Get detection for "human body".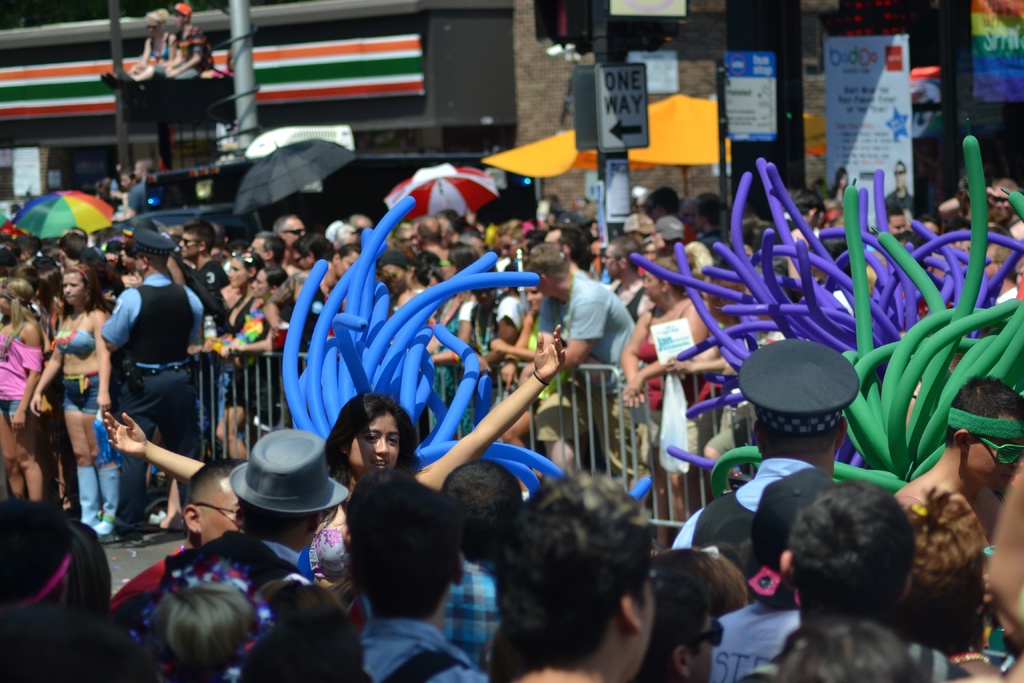
Detection: locate(666, 327, 854, 561).
